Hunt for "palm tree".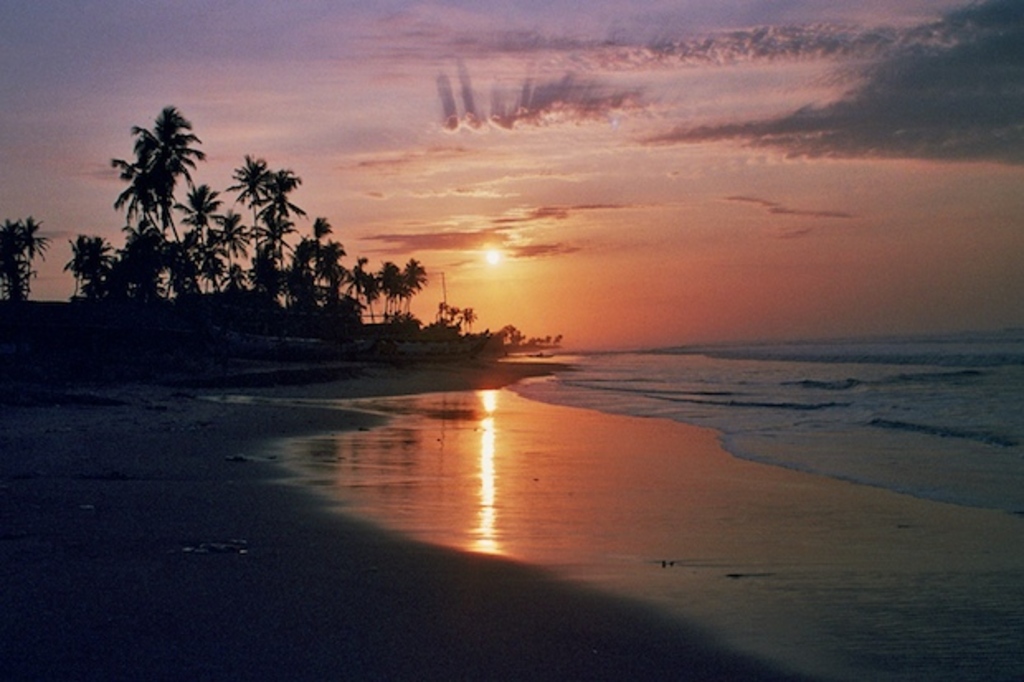
Hunted down at <region>449, 305, 457, 325</region>.
